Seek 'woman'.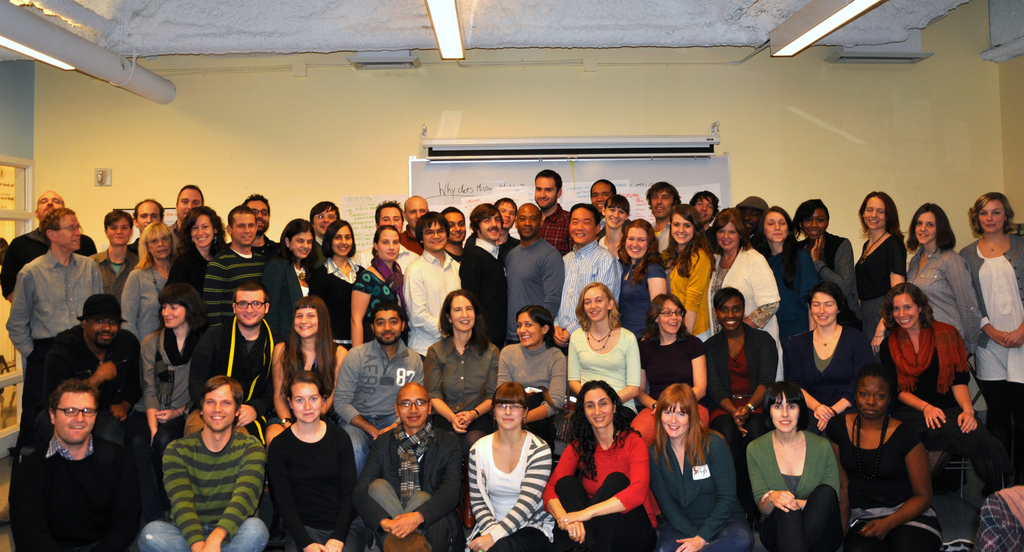
locate(620, 218, 668, 346).
